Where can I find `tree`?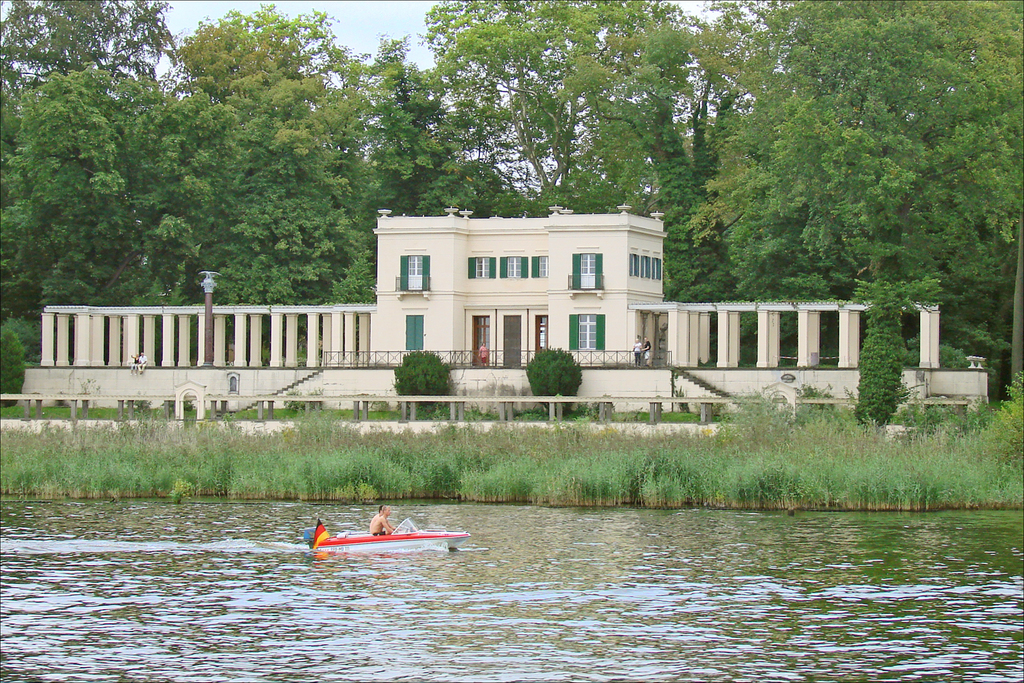
You can find it at crop(531, 343, 586, 416).
